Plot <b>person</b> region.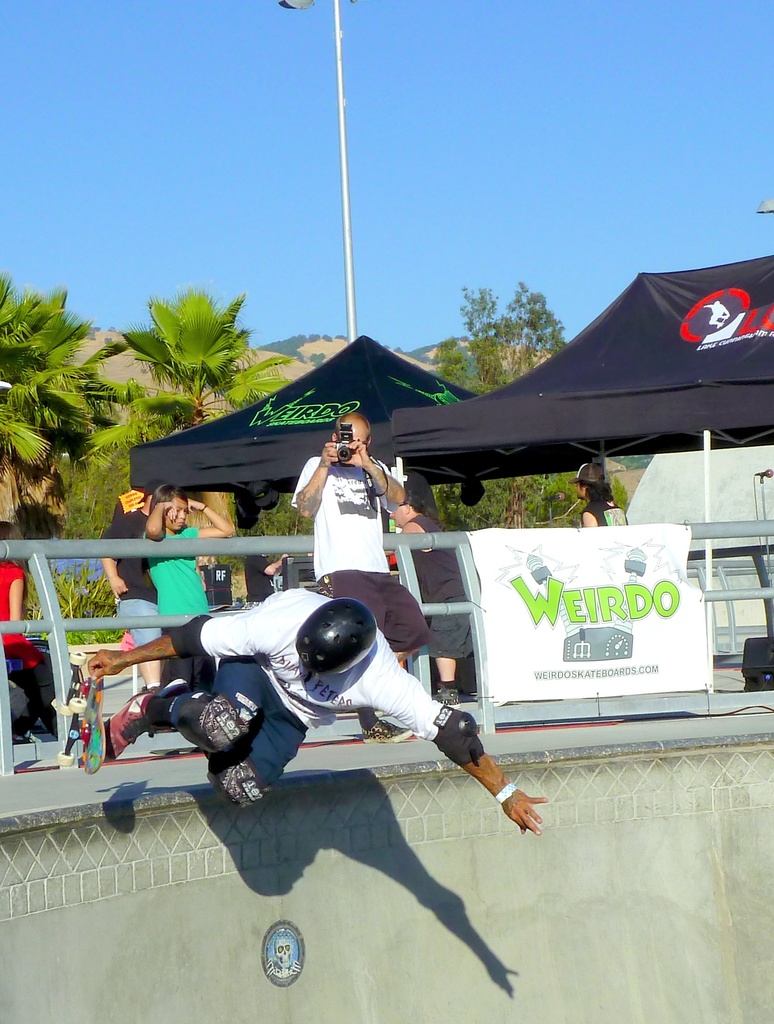
Plotted at pyautogui.locateOnScreen(296, 426, 407, 640).
